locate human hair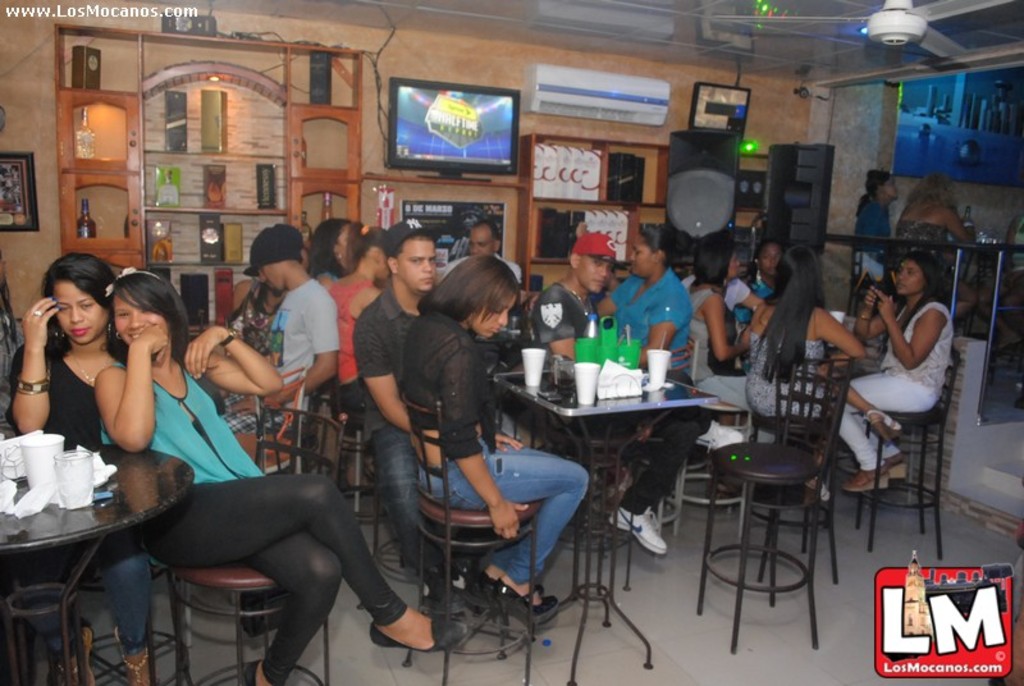
pyautogui.locateOnScreen(430, 244, 518, 343)
